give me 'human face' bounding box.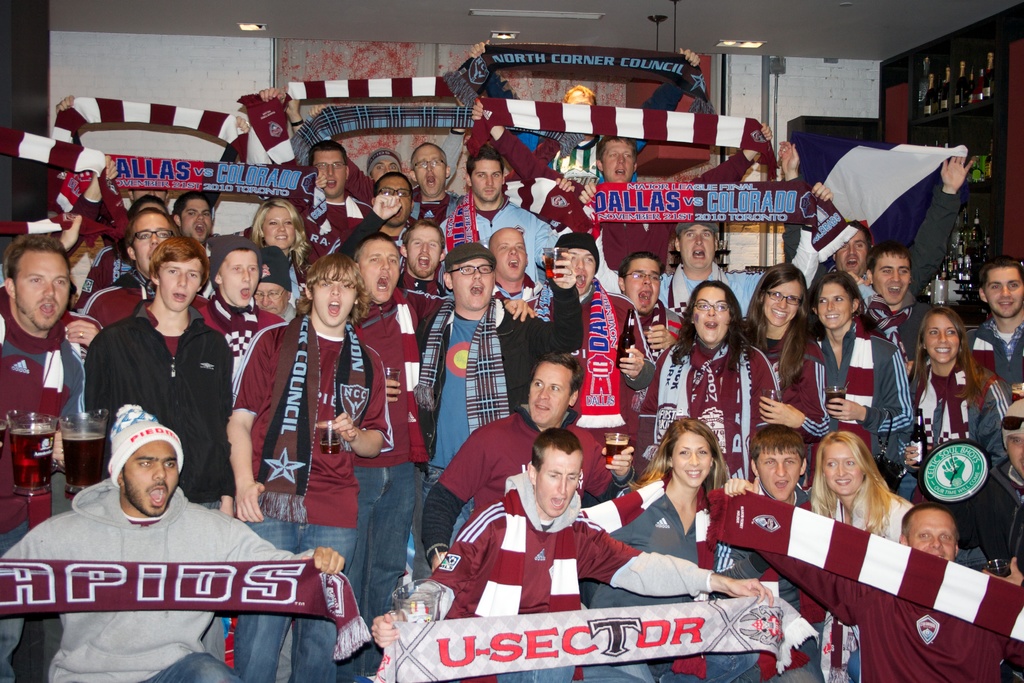
{"x1": 817, "y1": 282, "x2": 852, "y2": 329}.
